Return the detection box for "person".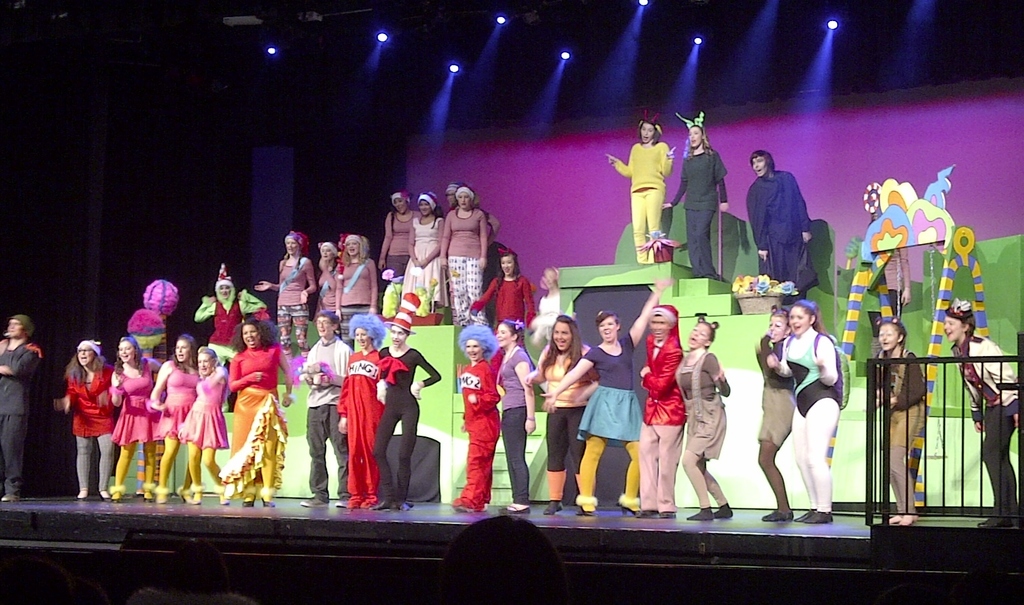
<bbox>332, 317, 389, 502</bbox>.
